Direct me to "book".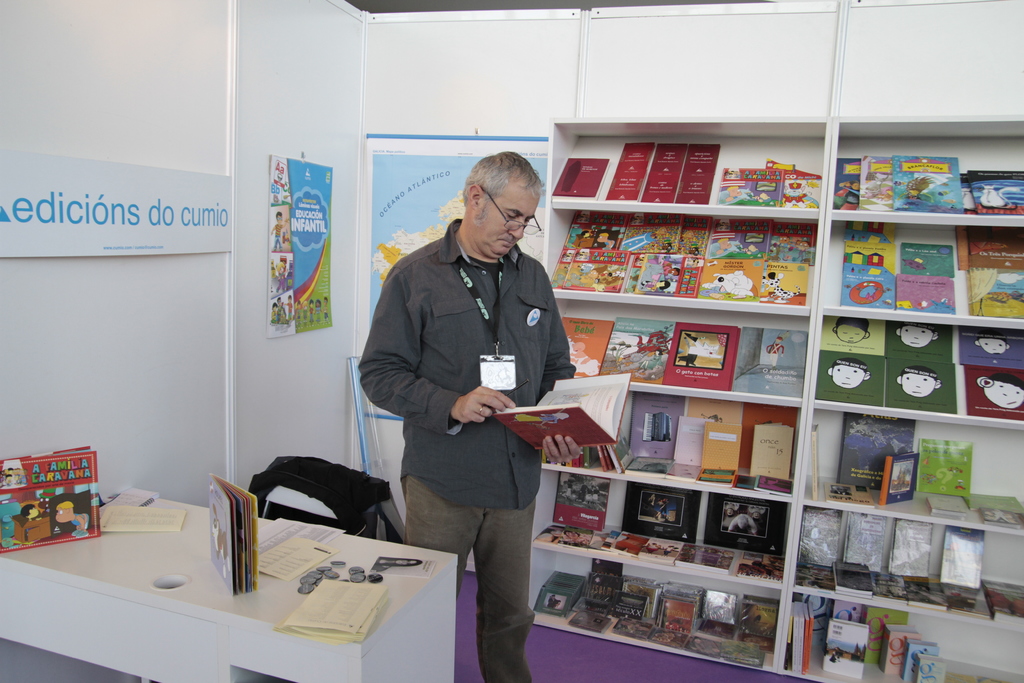
Direction: left=485, top=372, right=635, bottom=458.
